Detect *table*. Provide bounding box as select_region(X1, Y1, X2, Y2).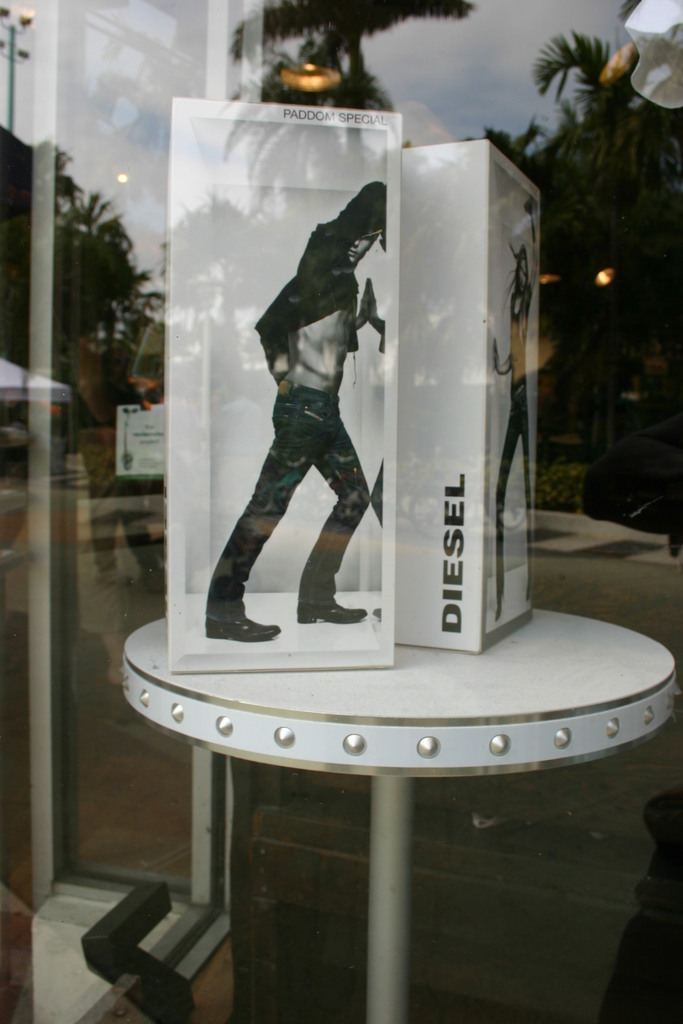
select_region(87, 624, 682, 995).
